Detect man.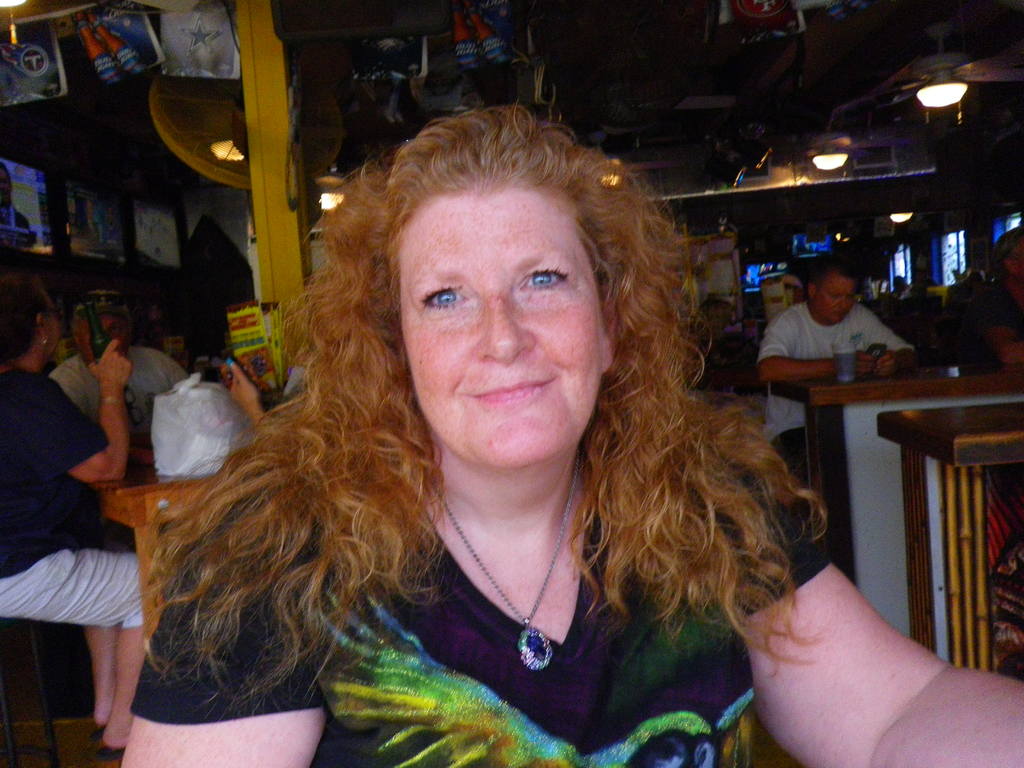
Detected at <box>54,294,182,454</box>.
